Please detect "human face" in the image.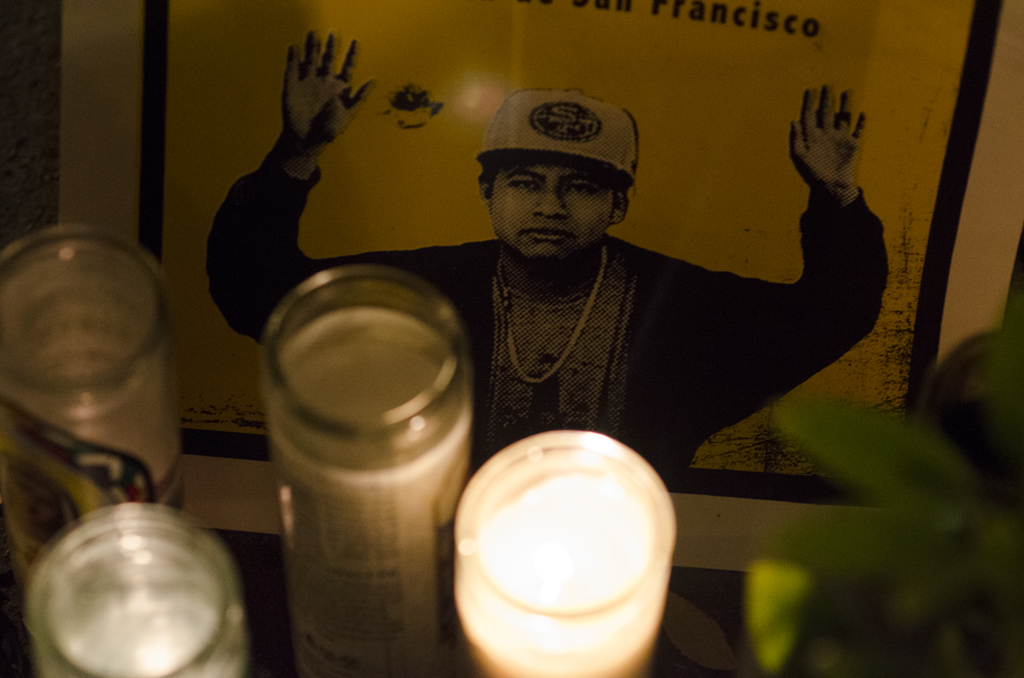
(486,152,613,267).
